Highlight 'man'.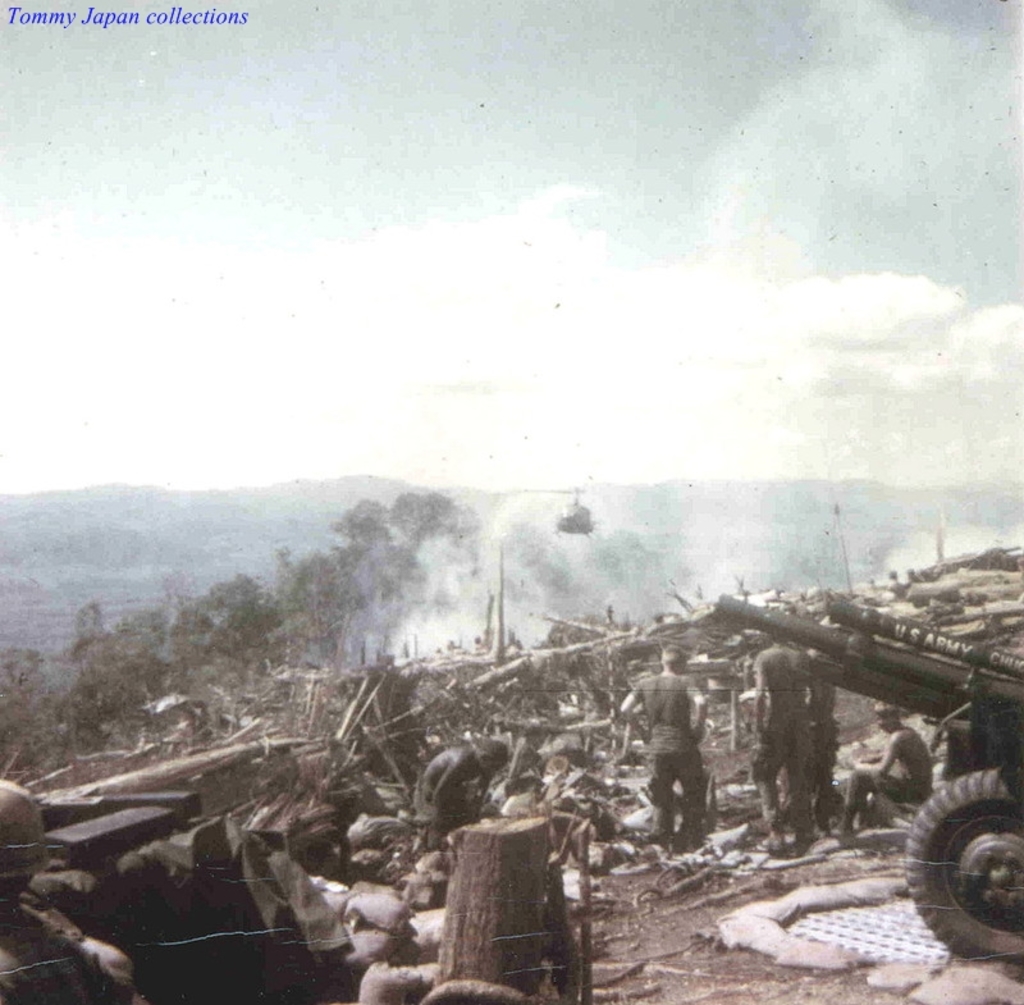
Highlighted region: x1=406, y1=723, x2=516, y2=864.
